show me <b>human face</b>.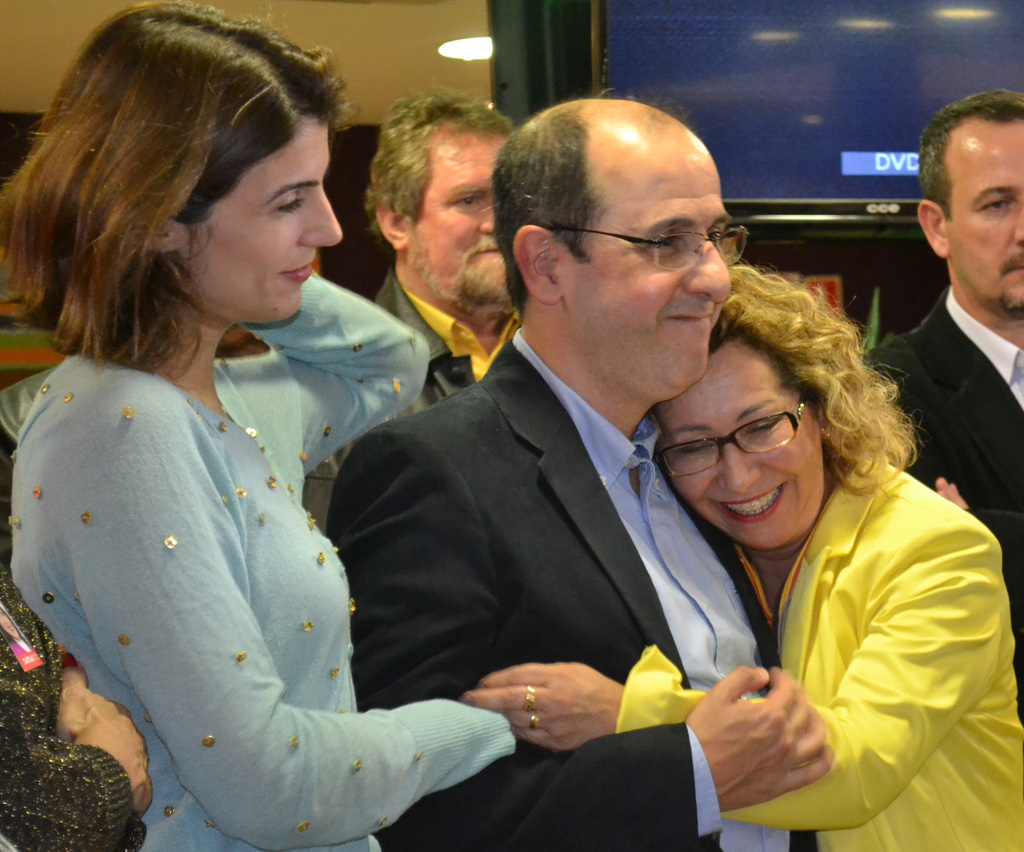
<b>human face</b> is here: [412, 147, 513, 315].
